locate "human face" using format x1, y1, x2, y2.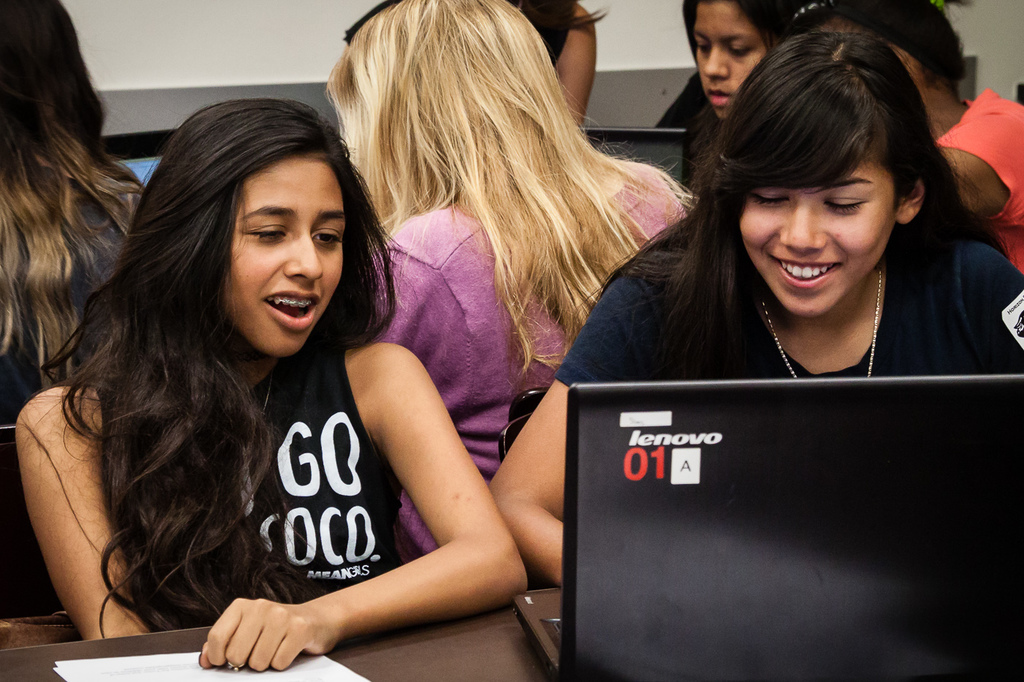
737, 109, 893, 318.
